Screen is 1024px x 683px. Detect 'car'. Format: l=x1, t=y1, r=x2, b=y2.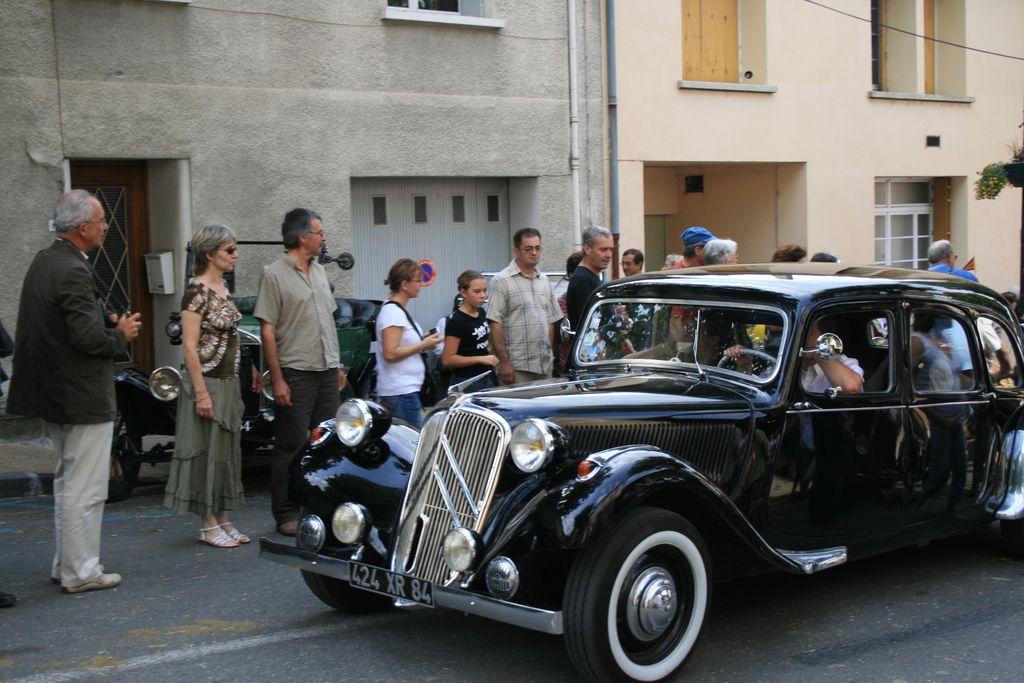
l=253, t=269, r=1023, b=661.
